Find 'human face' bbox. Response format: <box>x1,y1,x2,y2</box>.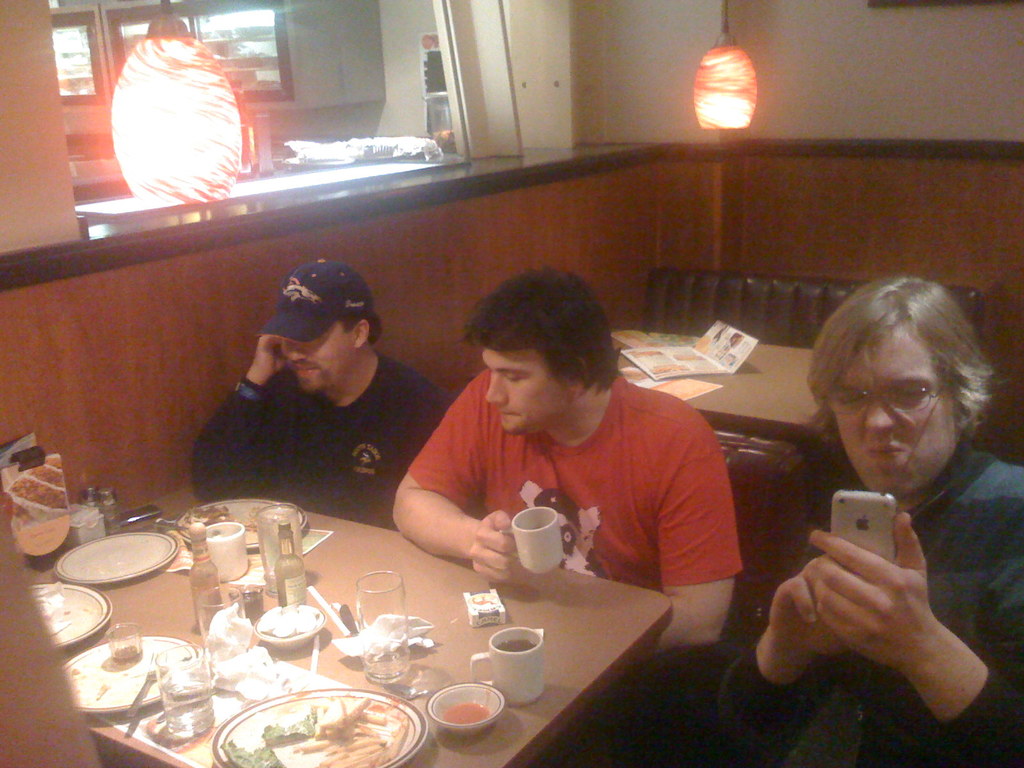
<box>278,320,354,397</box>.
